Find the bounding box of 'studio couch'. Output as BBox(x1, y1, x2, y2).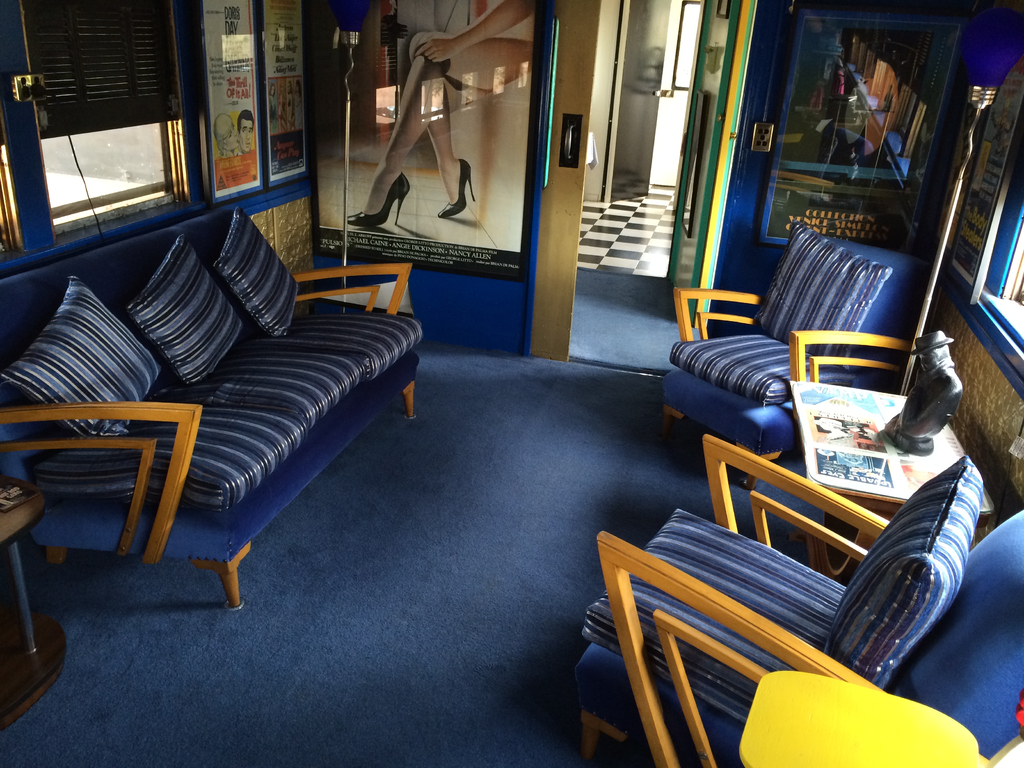
BBox(659, 216, 918, 502).
